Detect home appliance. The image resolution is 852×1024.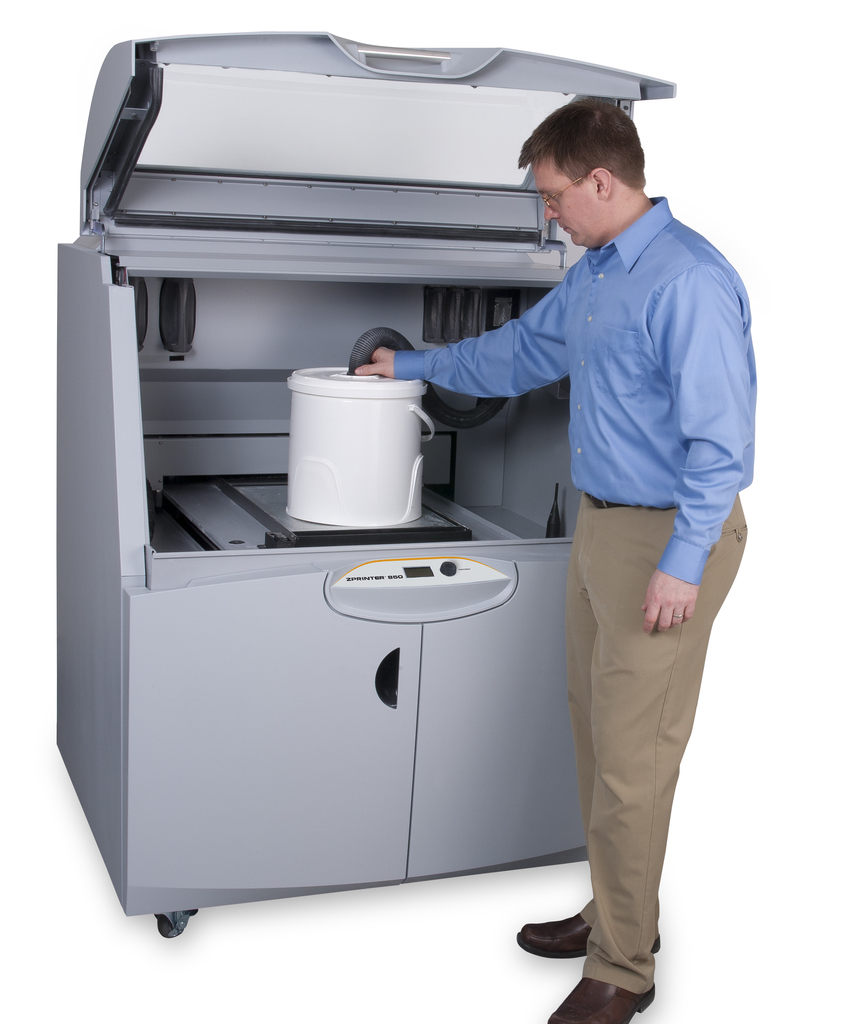
(48, 29, 675, 943).
